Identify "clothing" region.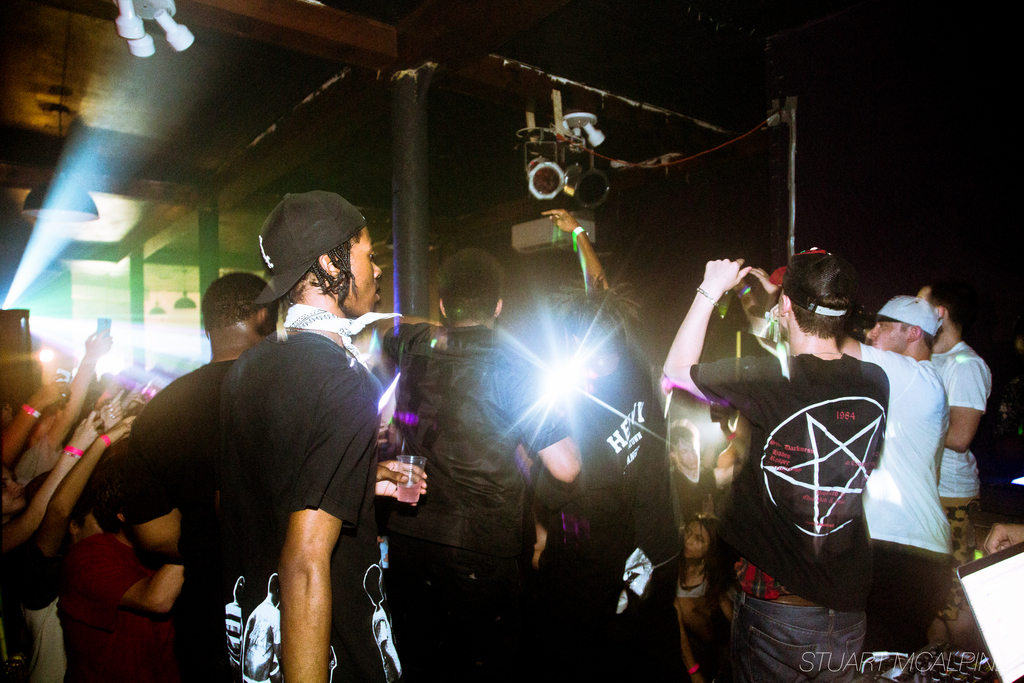
Region: Rect(386, 318, 573, 682).
